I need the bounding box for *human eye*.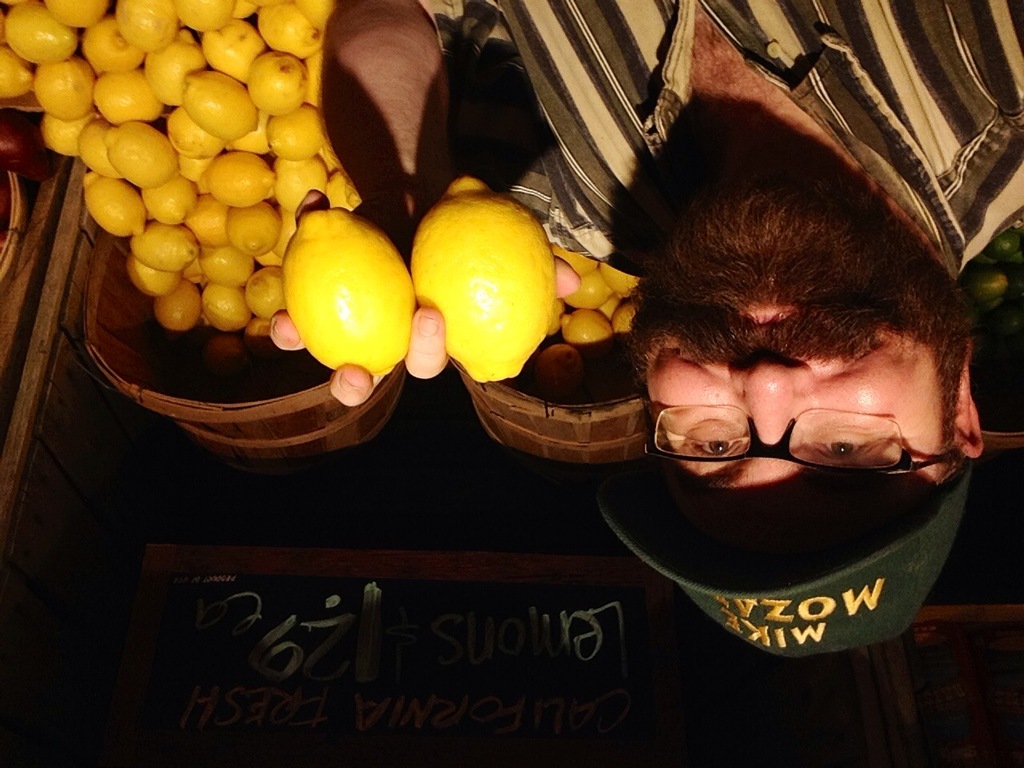
Here it is: (808,425,874,464).
